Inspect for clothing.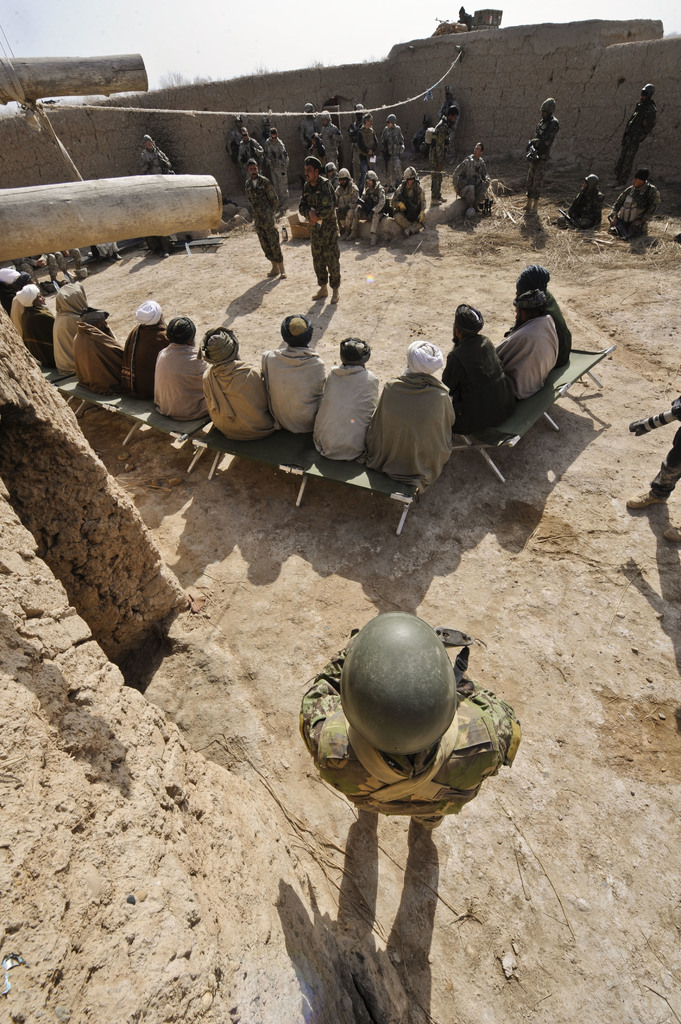
Inspection: (449, 333, 510, 431).
